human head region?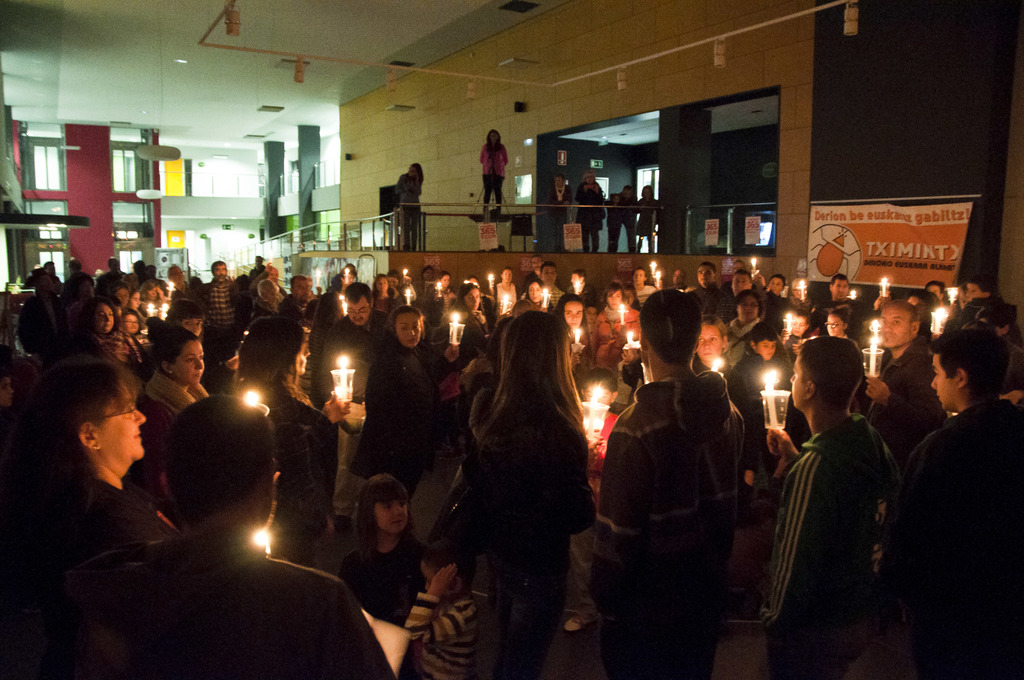
[569,267,586,289]
